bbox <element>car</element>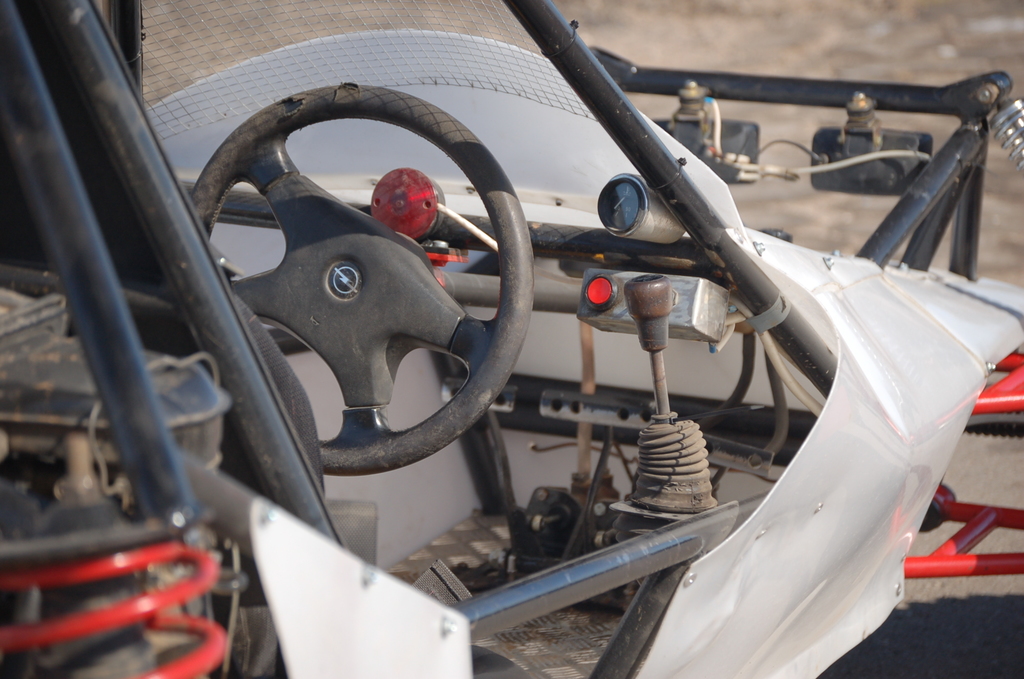
detection(142, 24, 1002, 678)
